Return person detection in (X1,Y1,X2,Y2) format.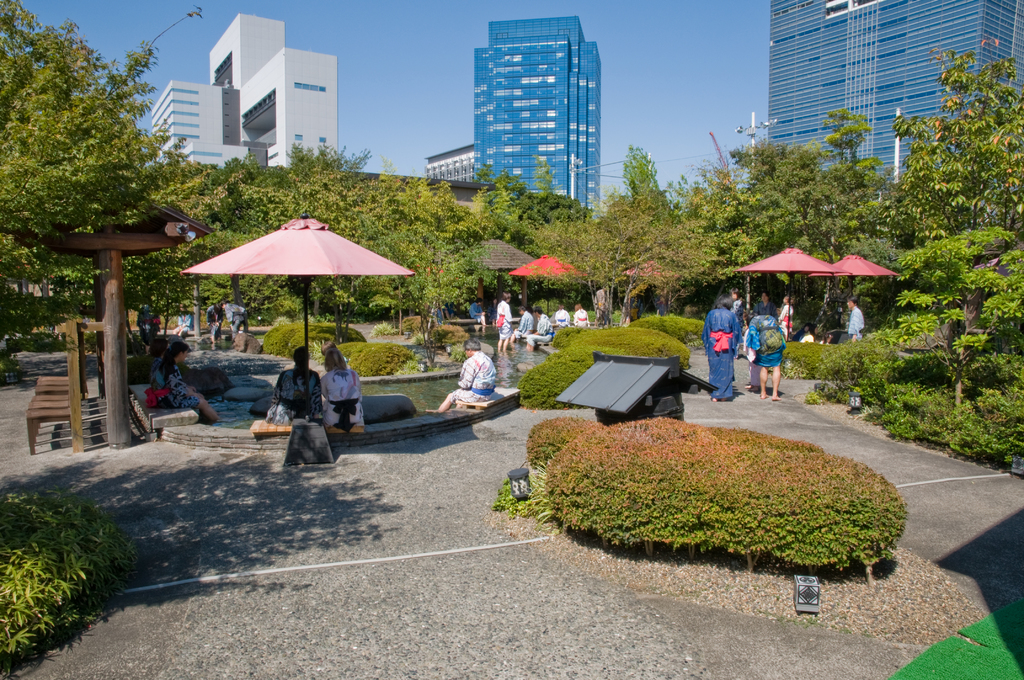
(573,302,595,329).
